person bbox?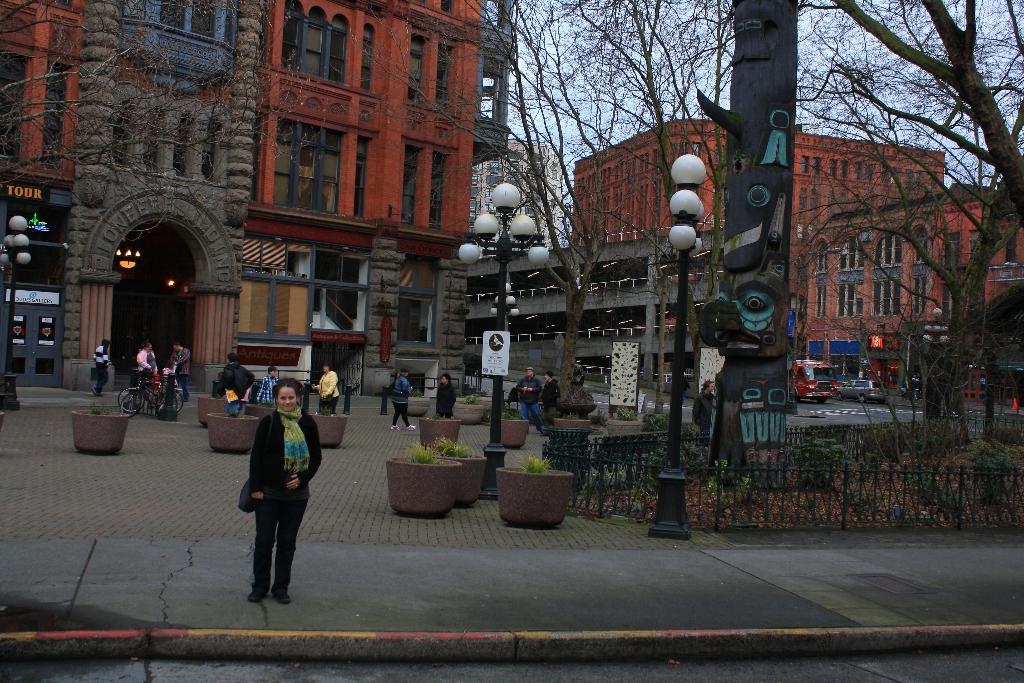
x1=692 y1=384 x2=712 y2=438
